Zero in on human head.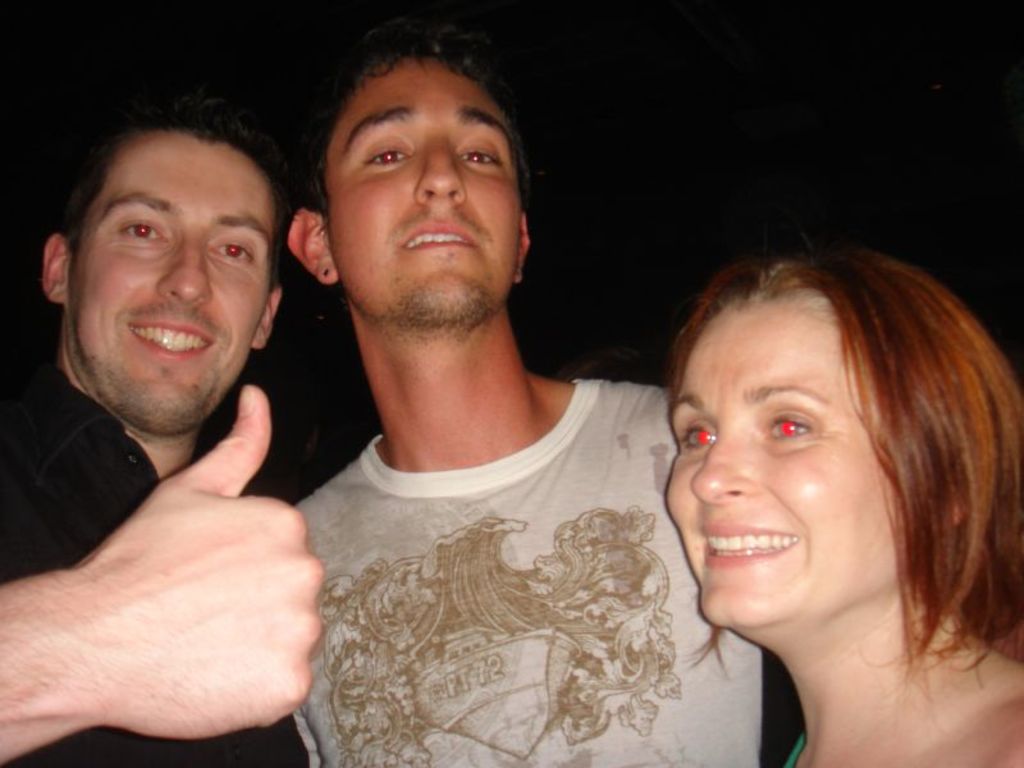
Zeroed in: {"x1": 40, "y1": 97, "x2": 292, "y2": 434}.
